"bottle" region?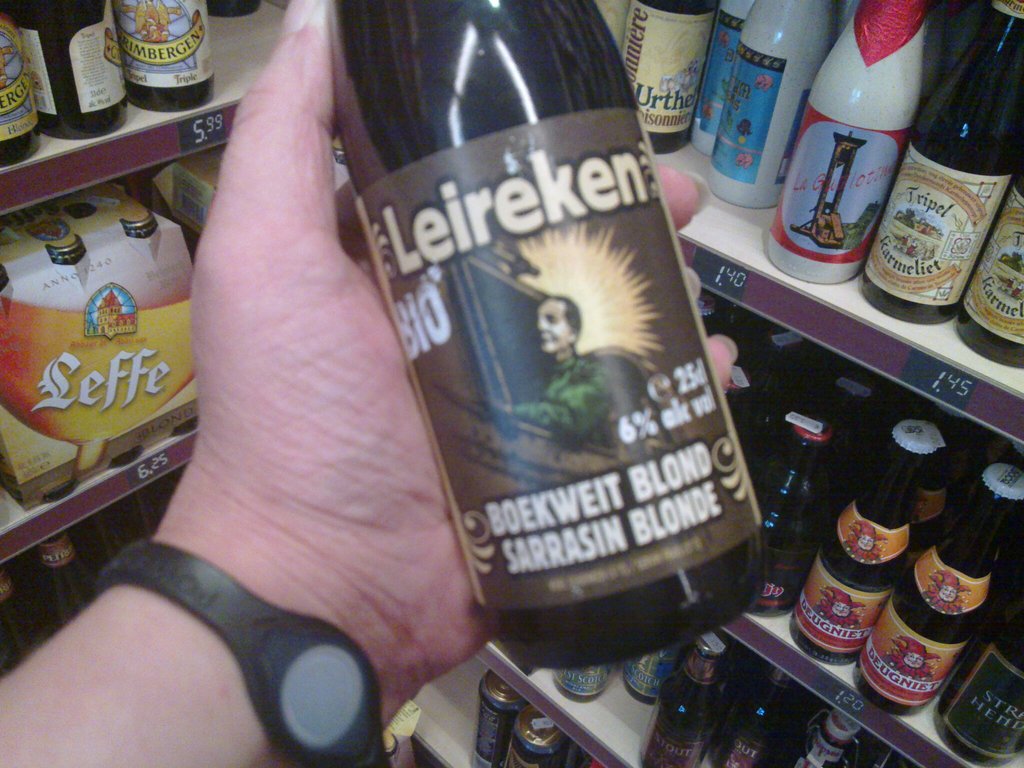
rect(757, 326, 804, 382)
